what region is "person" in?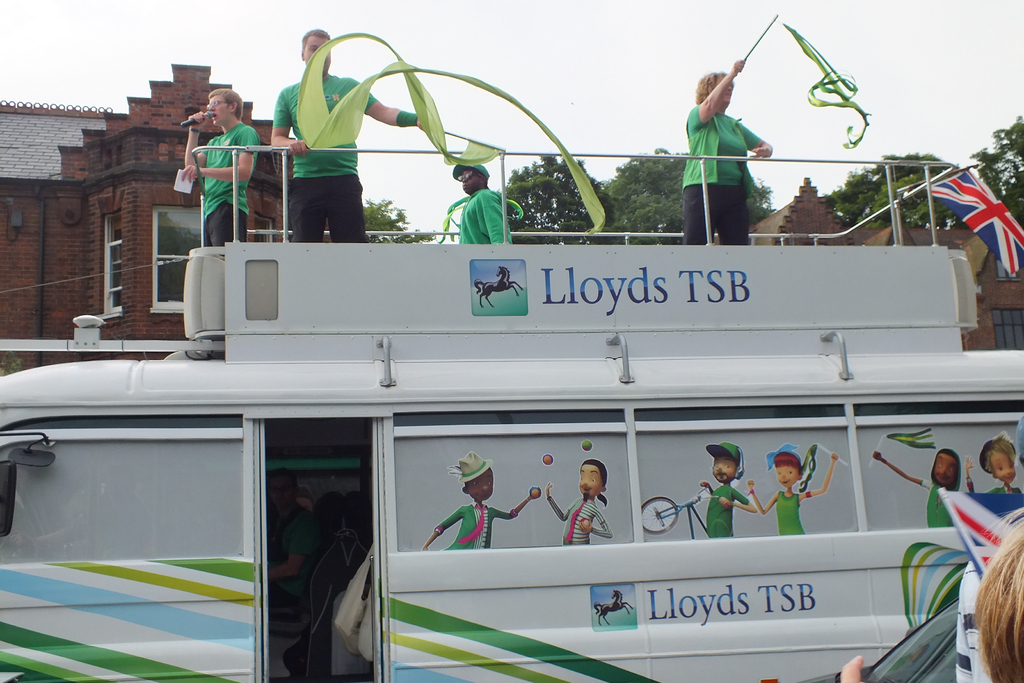
269, 473, 314, 607.
